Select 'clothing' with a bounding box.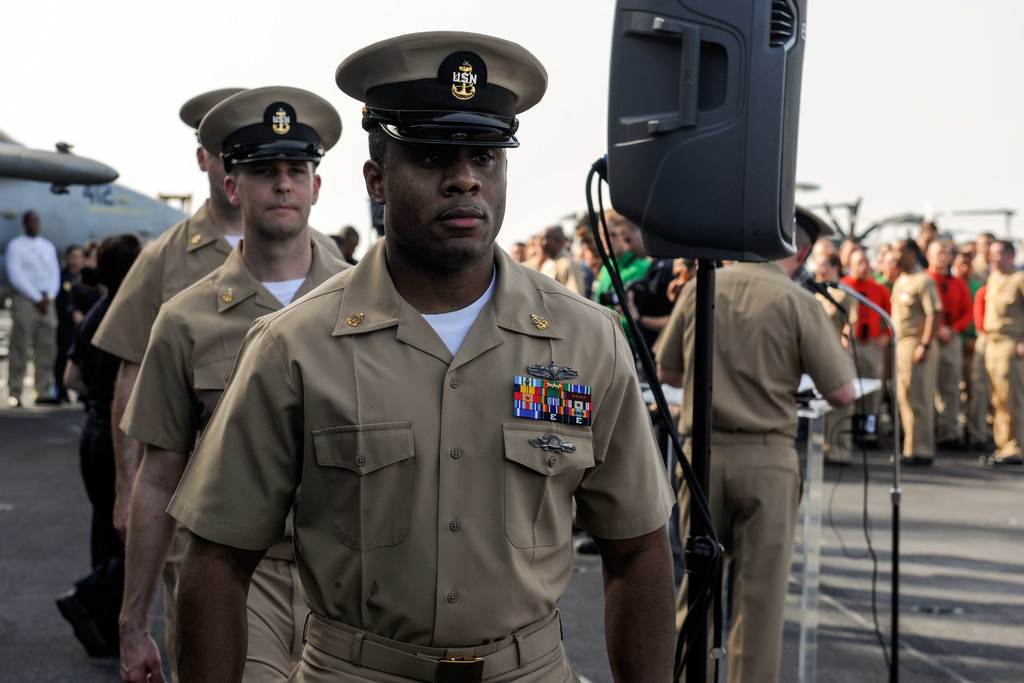
select_region(0, 226, 64, 400).
